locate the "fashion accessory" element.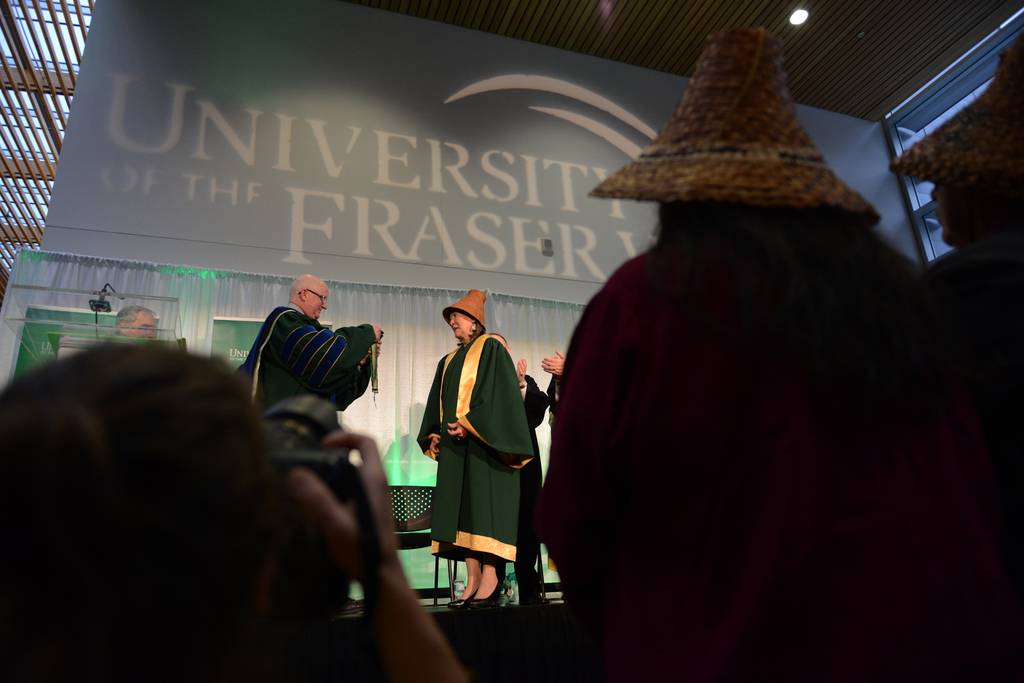
Element bbox: BBox(469, 582, 502, 606).
